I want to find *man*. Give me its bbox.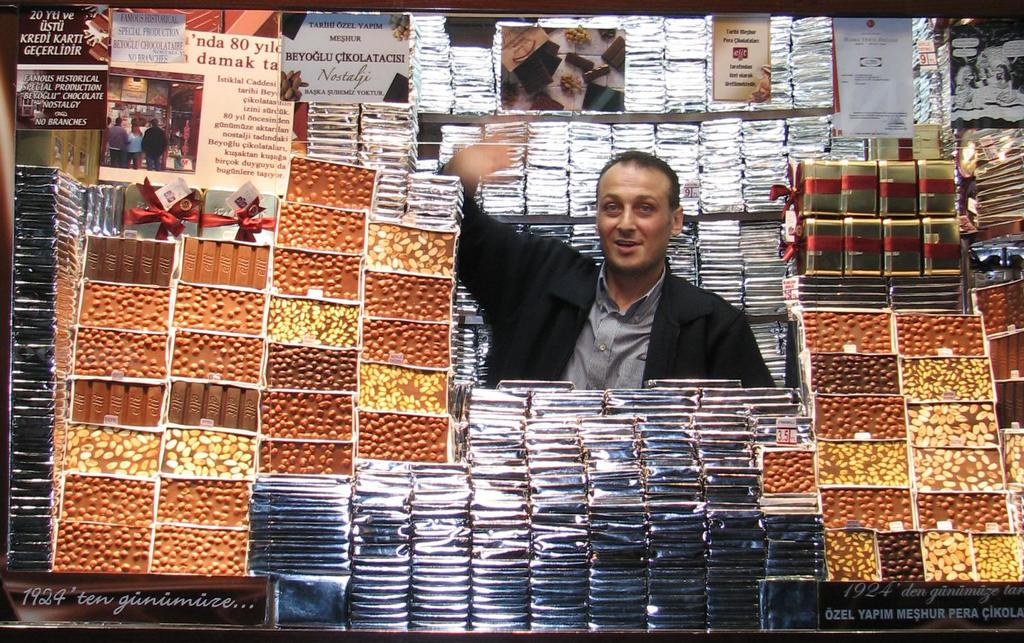
bbox(106, 118, 129, 171).
